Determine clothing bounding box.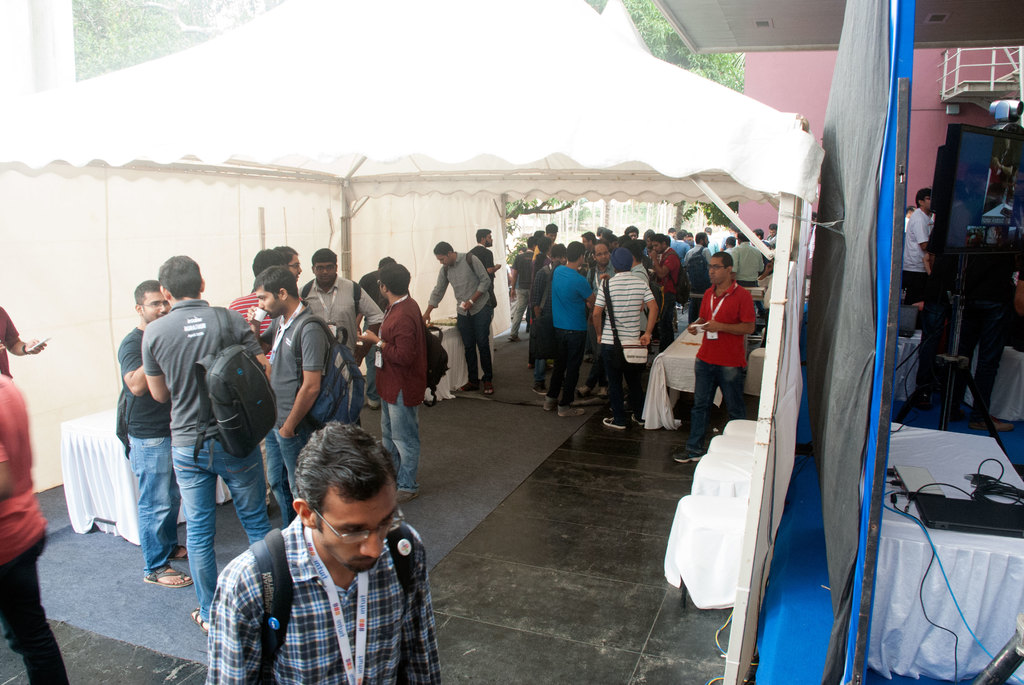
Determined: (x1=904, y1=207, x2=934, y2=304).
